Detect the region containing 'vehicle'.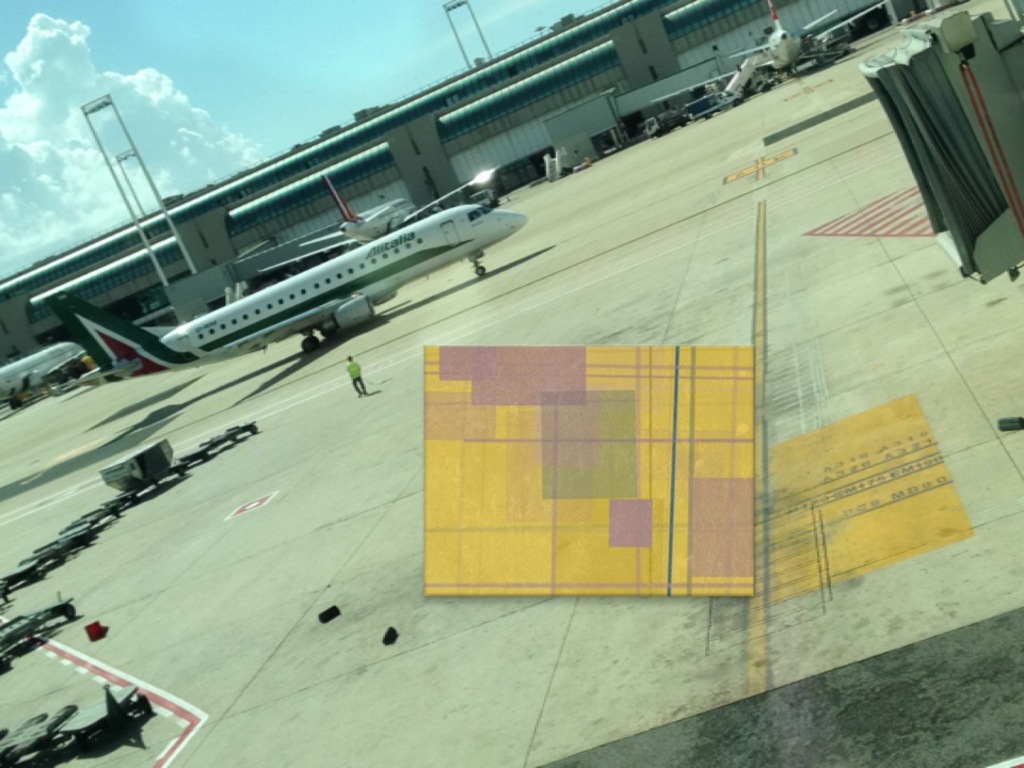
[0,338,90,403].
